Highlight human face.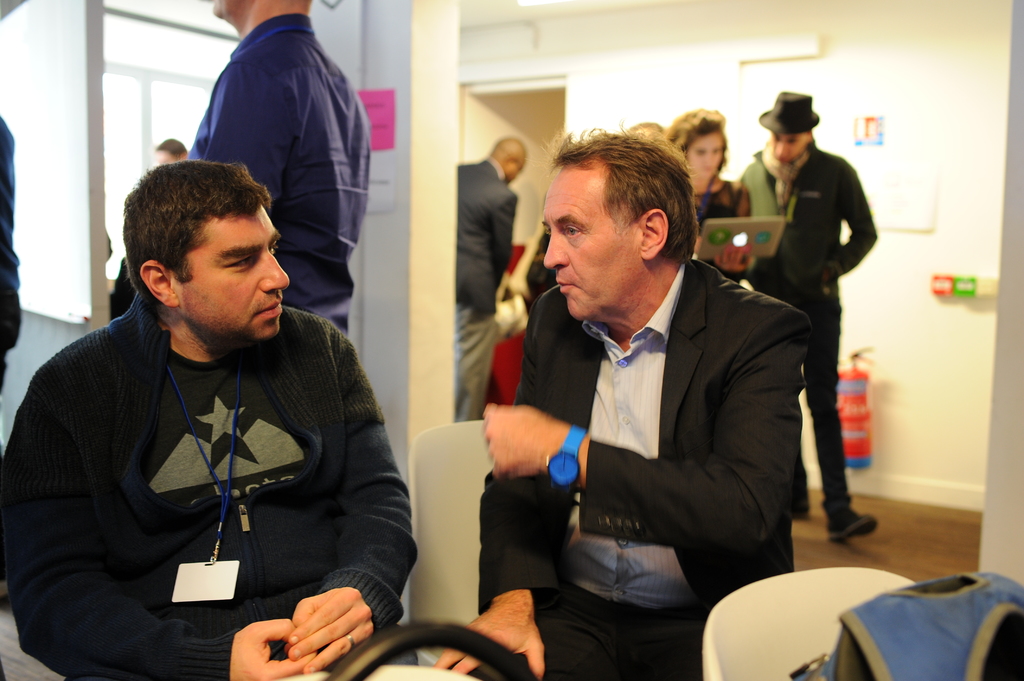
Highlighted region: x1=169, y1=216, x2=294, y2=340.
